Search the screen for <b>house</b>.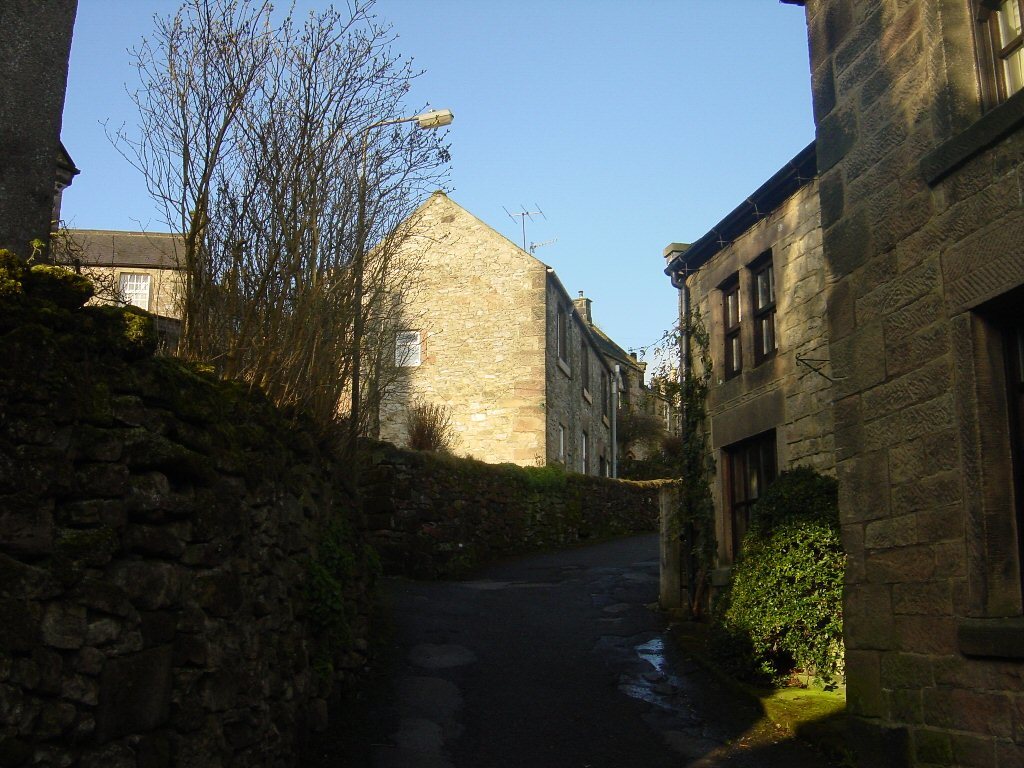
Found at 775/0/1023/767.
